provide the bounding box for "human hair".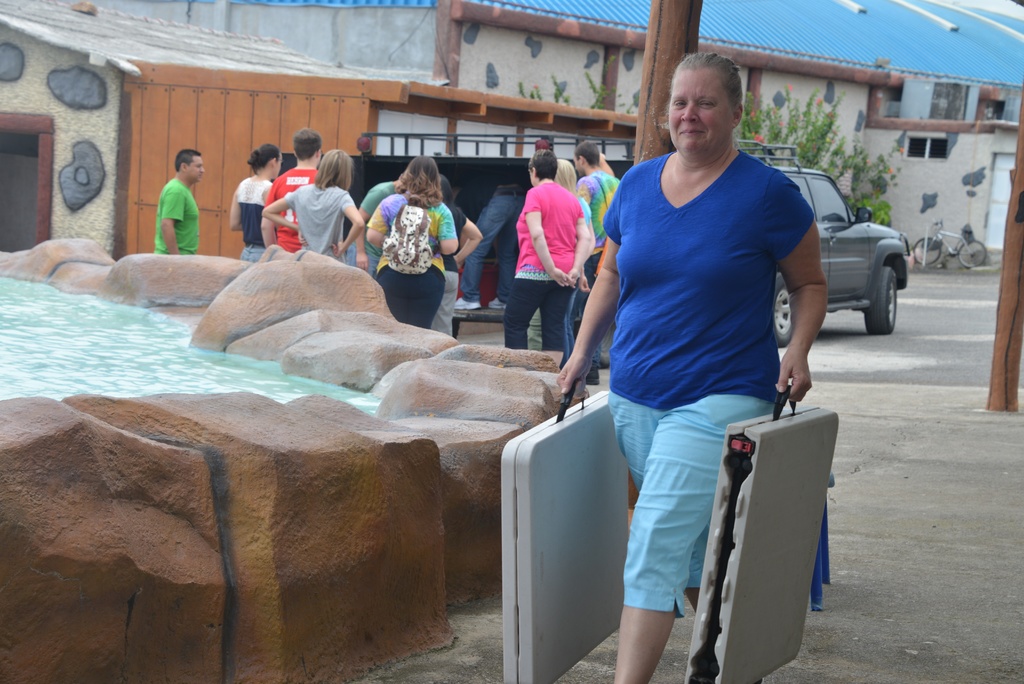
bbox=[529, 150, 559, 180].
